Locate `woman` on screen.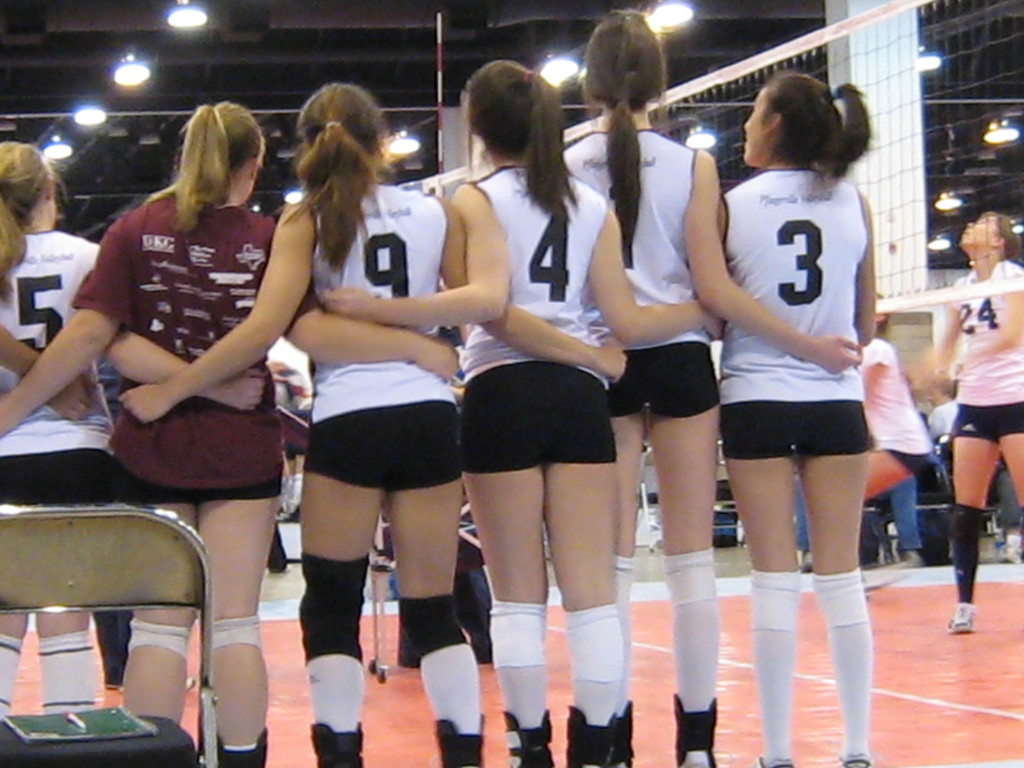
On screen at detection(120, 89, 626, 764).
